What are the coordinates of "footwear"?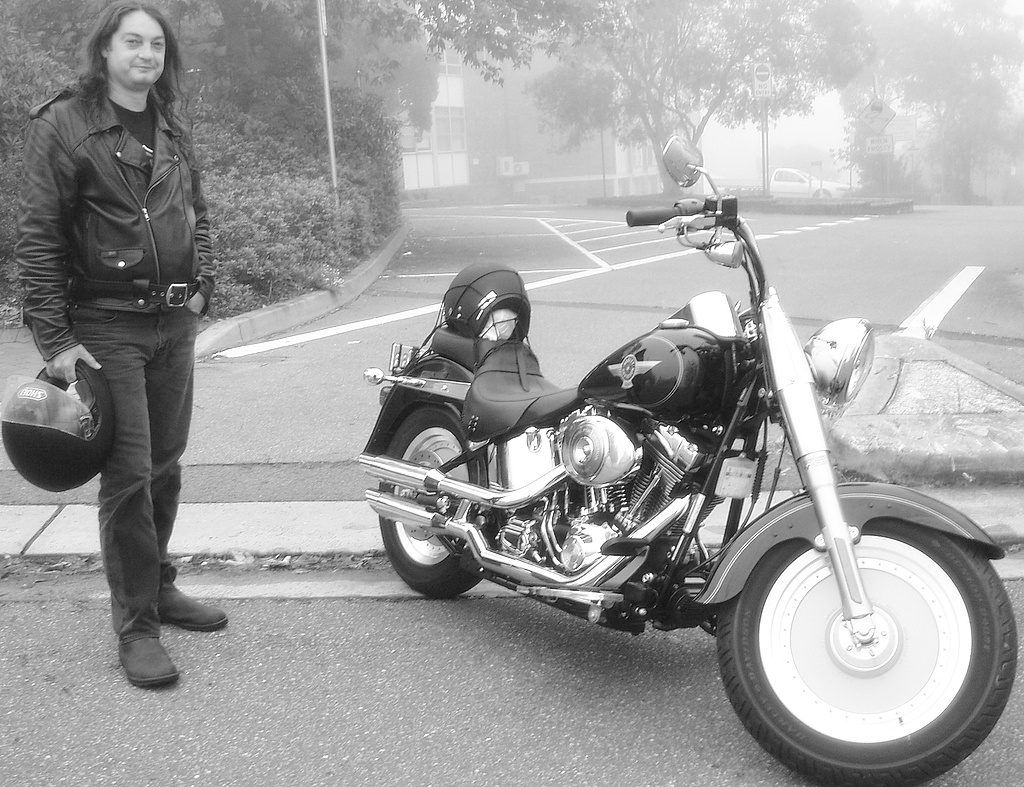
[x1=161, y1=575, x2=231, y2=632].
